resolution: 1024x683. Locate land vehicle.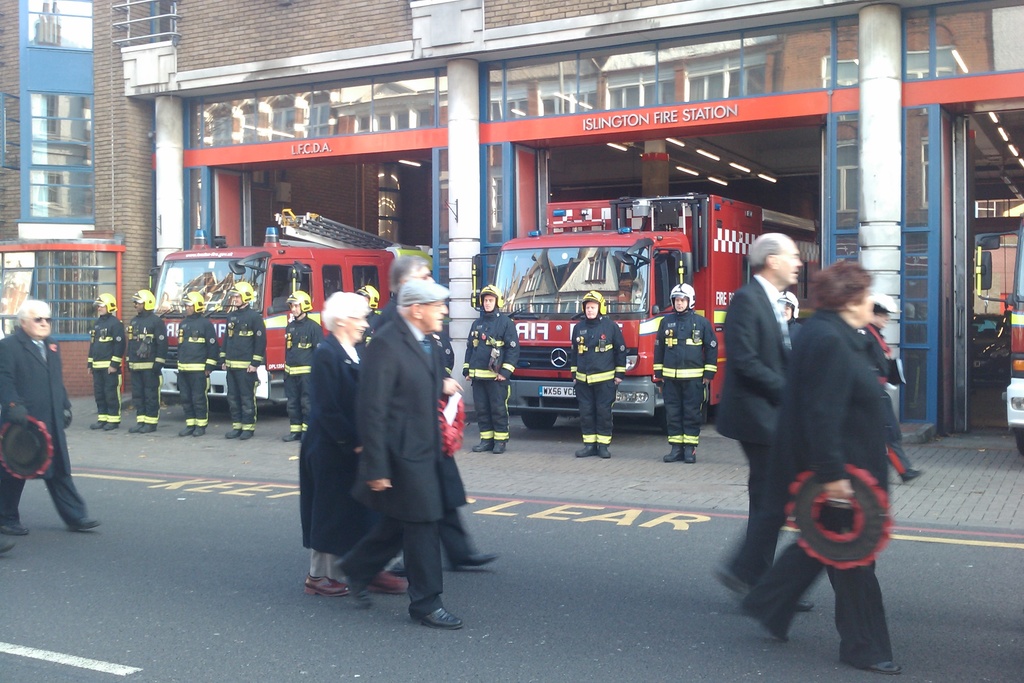
(x1=473, y1=205, x2=744, y2=386).
